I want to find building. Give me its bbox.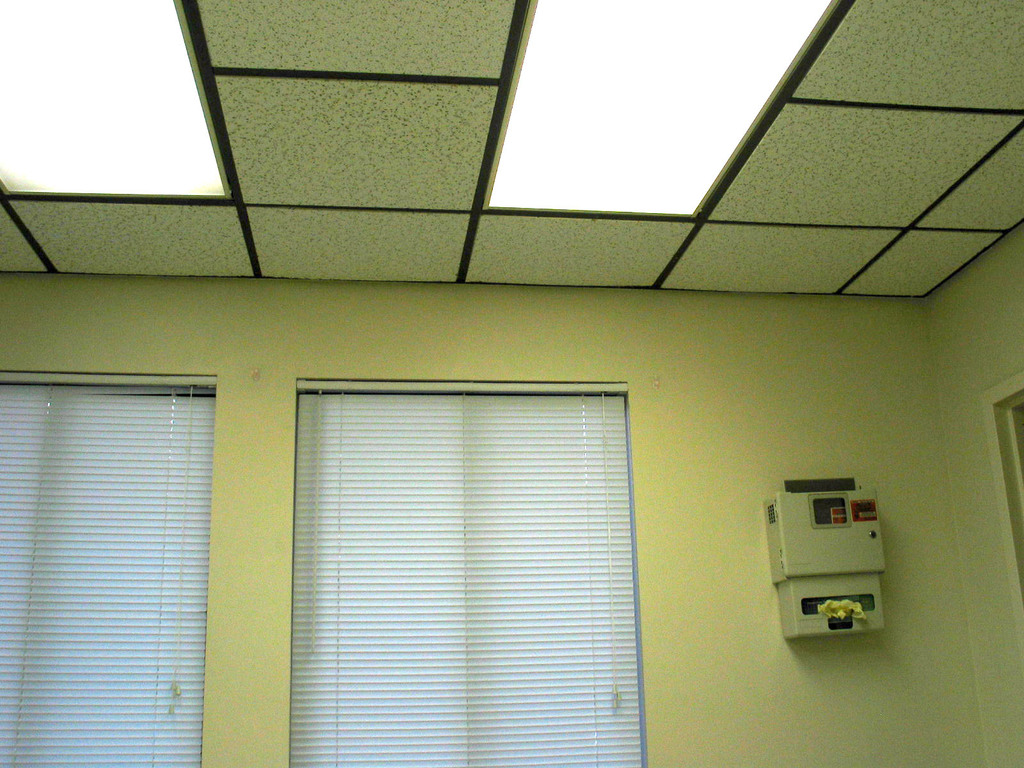
bbox(0, 0, 1023, 767).
